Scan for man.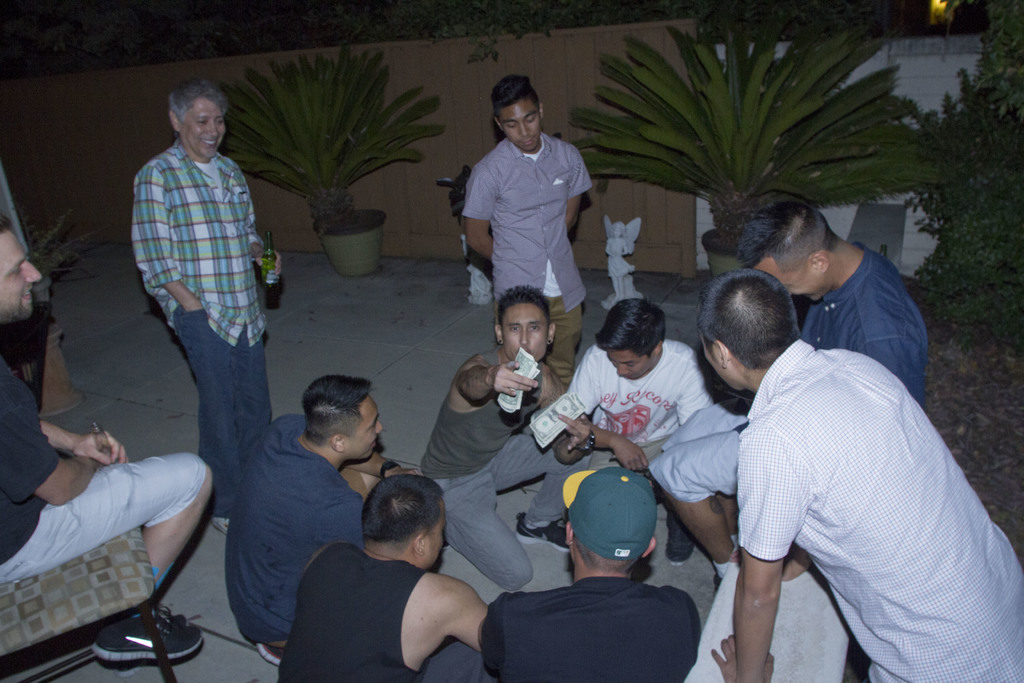
Scan result: [463,75,591,386].
